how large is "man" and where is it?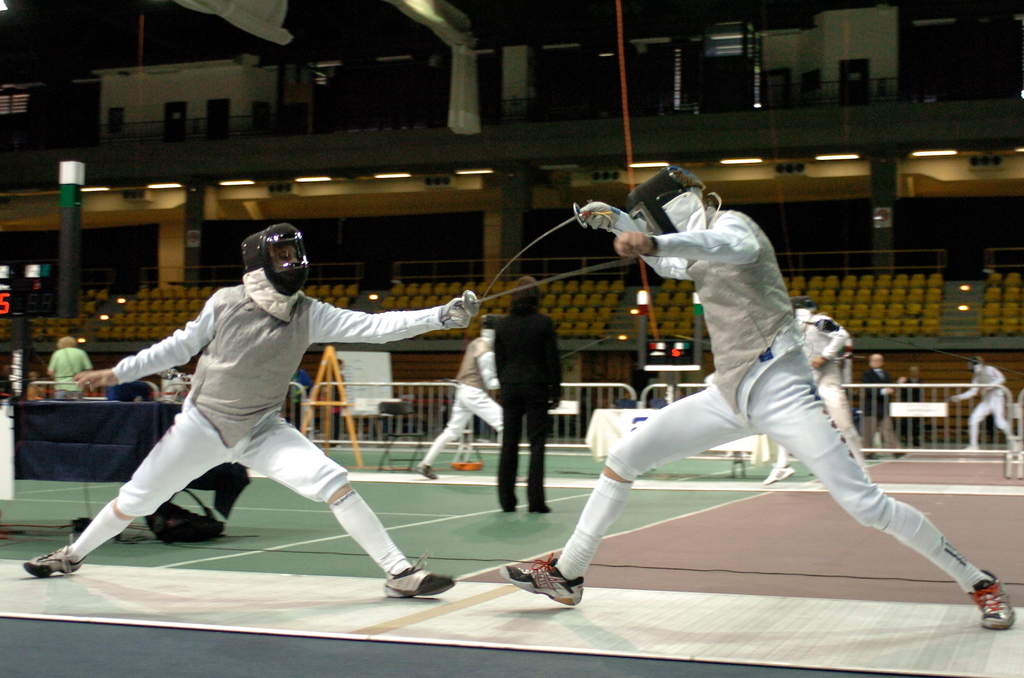
Bounding box: {"left": 48, "top": 341, "right": 95, "bottom": 401}.
